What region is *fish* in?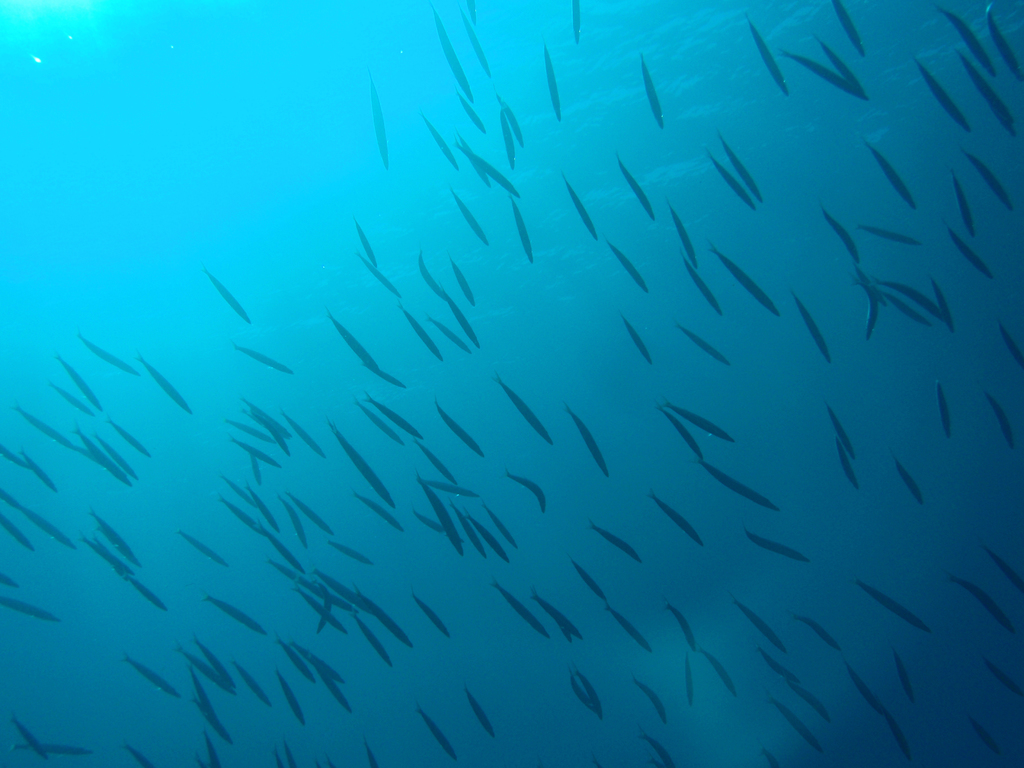
[left=868, top=144, right=916, bottom=212].
